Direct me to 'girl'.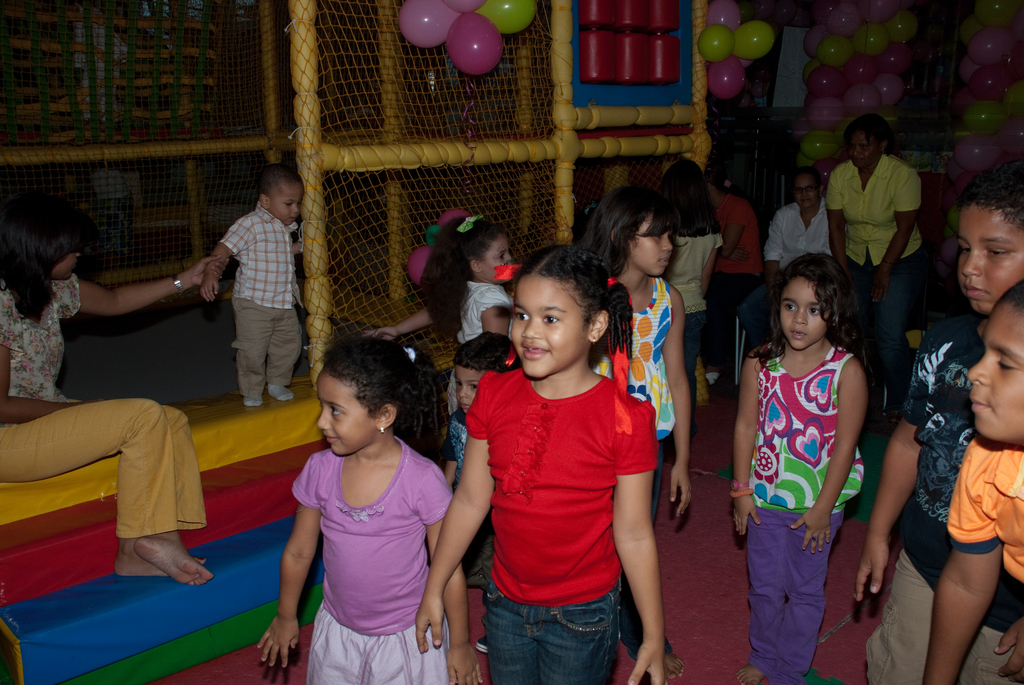
Direction: left=0, top=200, right=217, bottom=581.
